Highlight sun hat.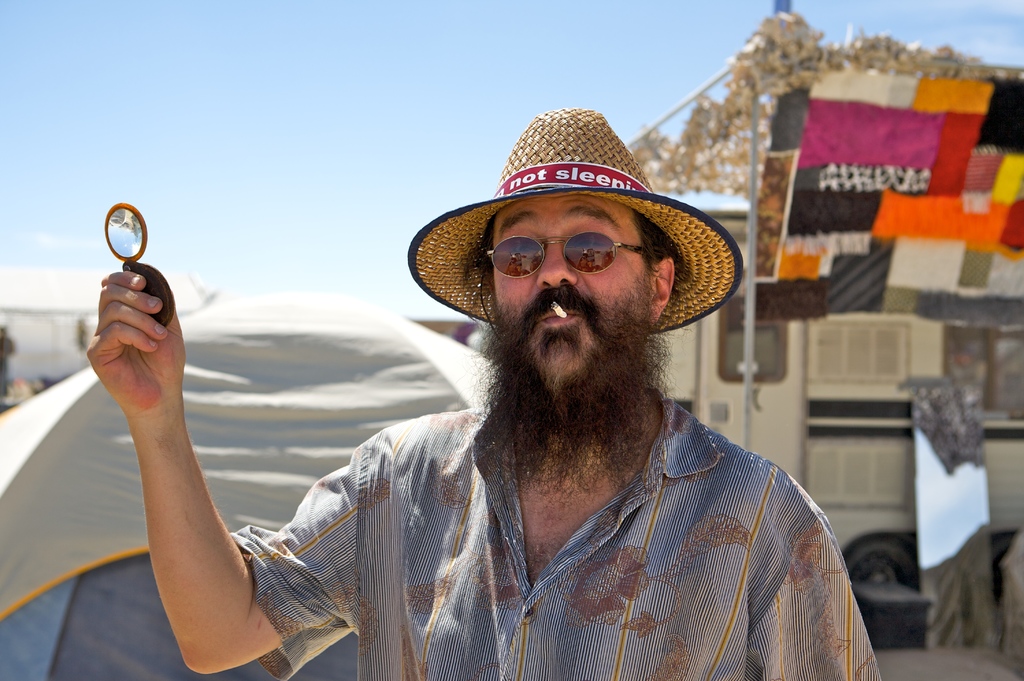
Highlighted region: (x1=406, y1=108, x2=737, y2=343).
